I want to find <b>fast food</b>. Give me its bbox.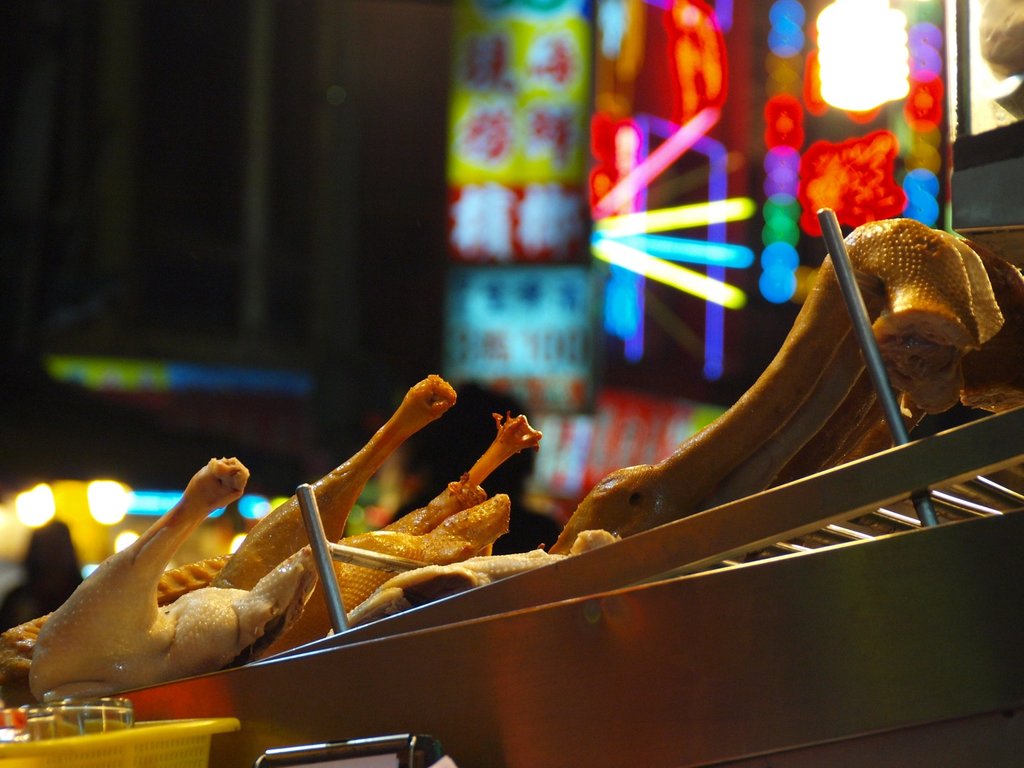
0/368/542/699.
